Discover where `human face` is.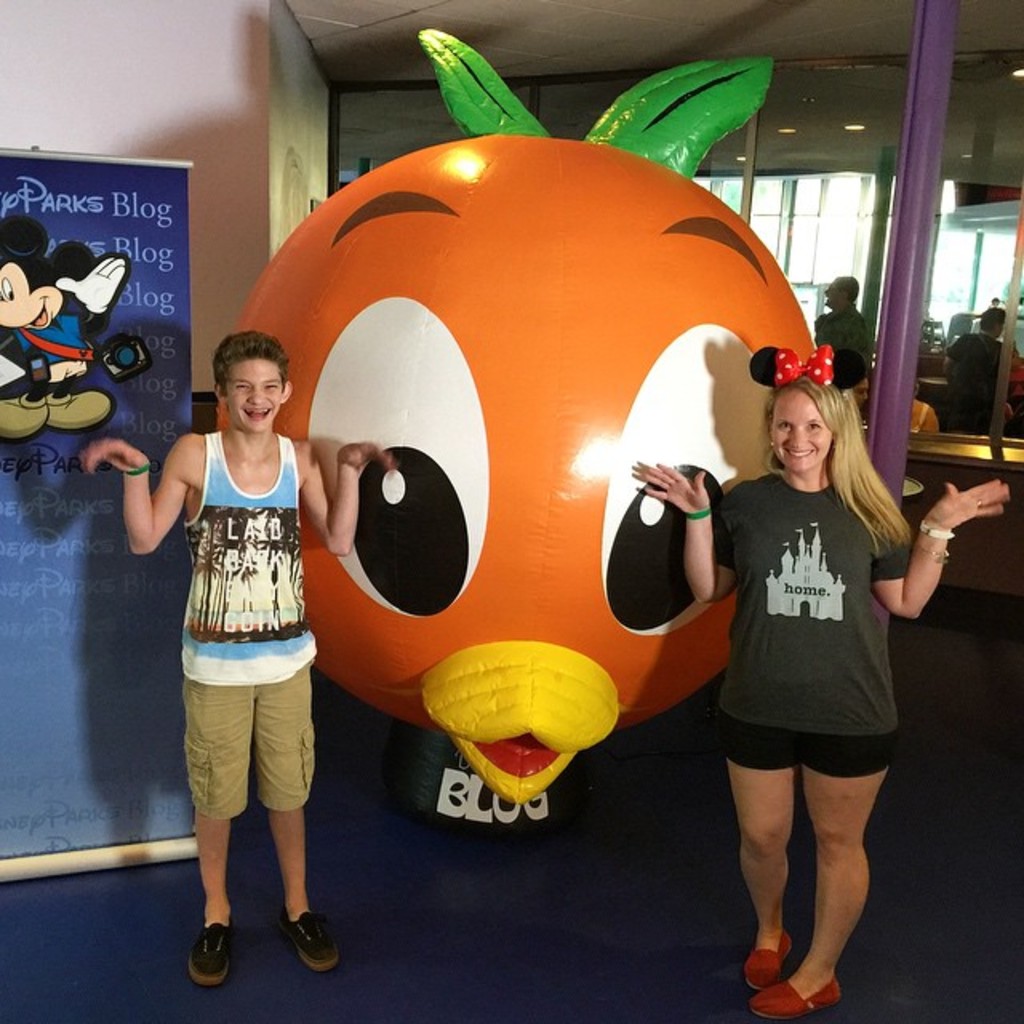
Discovered at [768,390,830,472].
